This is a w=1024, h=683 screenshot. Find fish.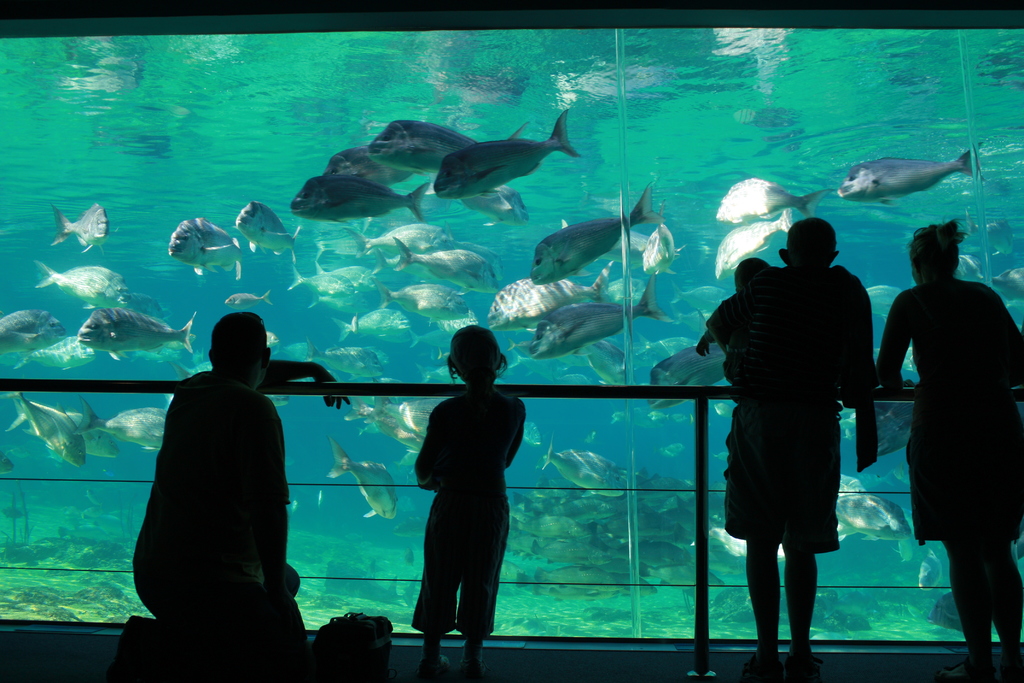
Bounding box: crop(36, 262, 129, 306).
